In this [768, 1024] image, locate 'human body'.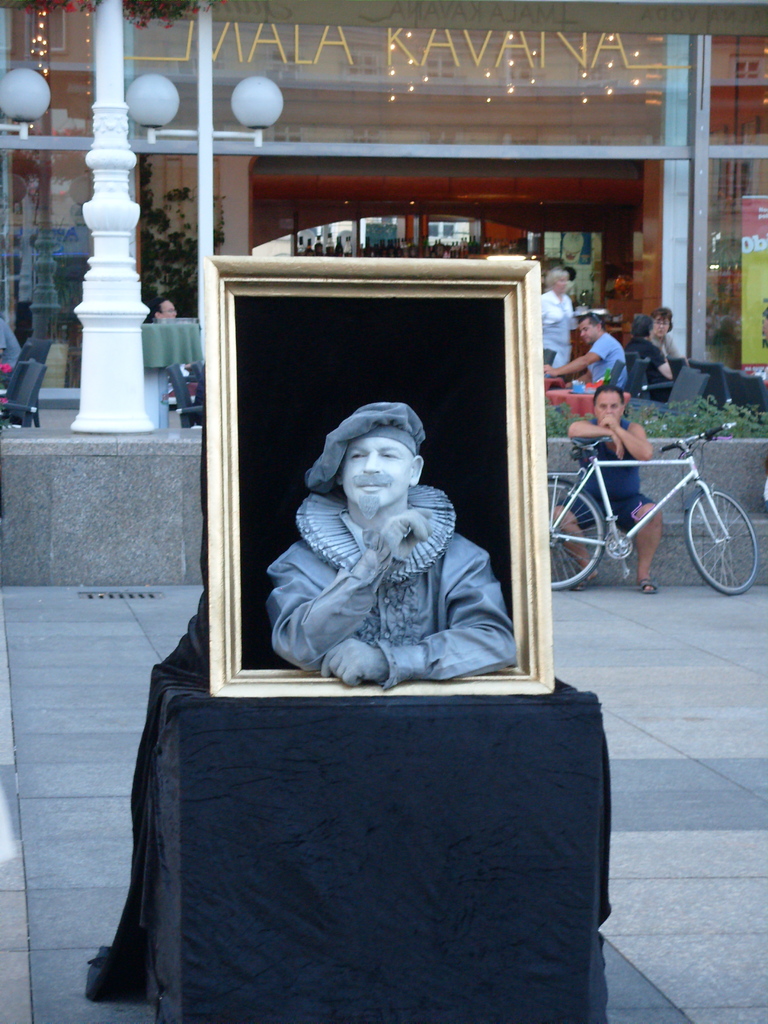
Bounding box: bbox=(545, 414, 669, 598).
